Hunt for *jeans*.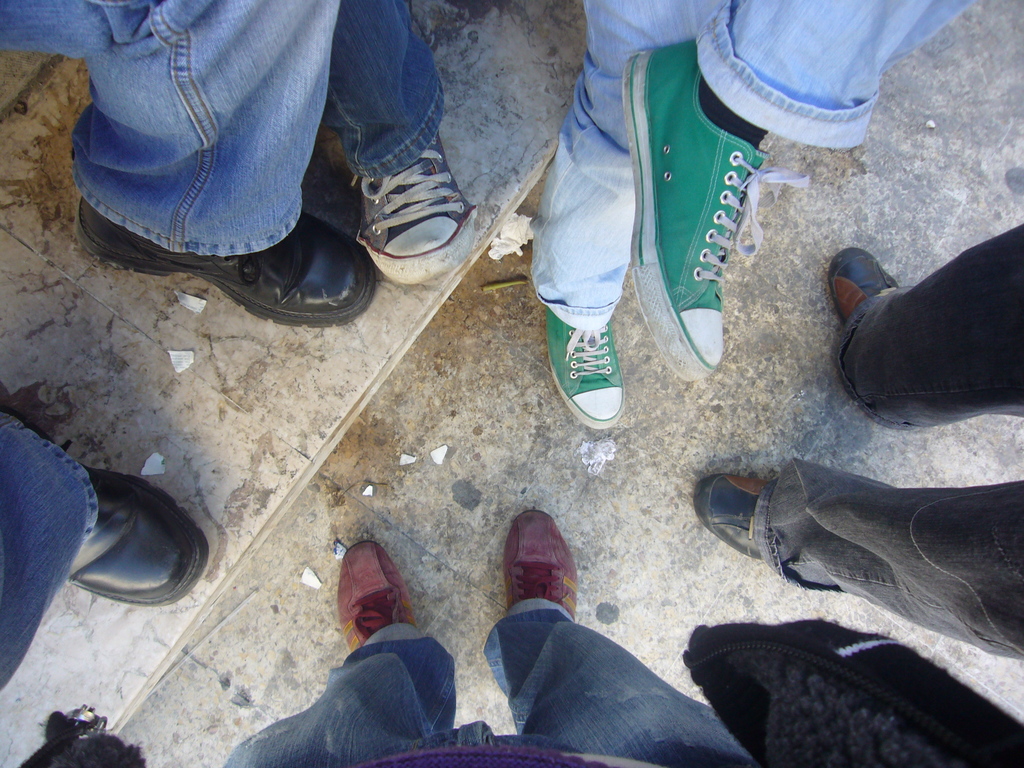
Hunted down at [752, 223, 1023, 659].
